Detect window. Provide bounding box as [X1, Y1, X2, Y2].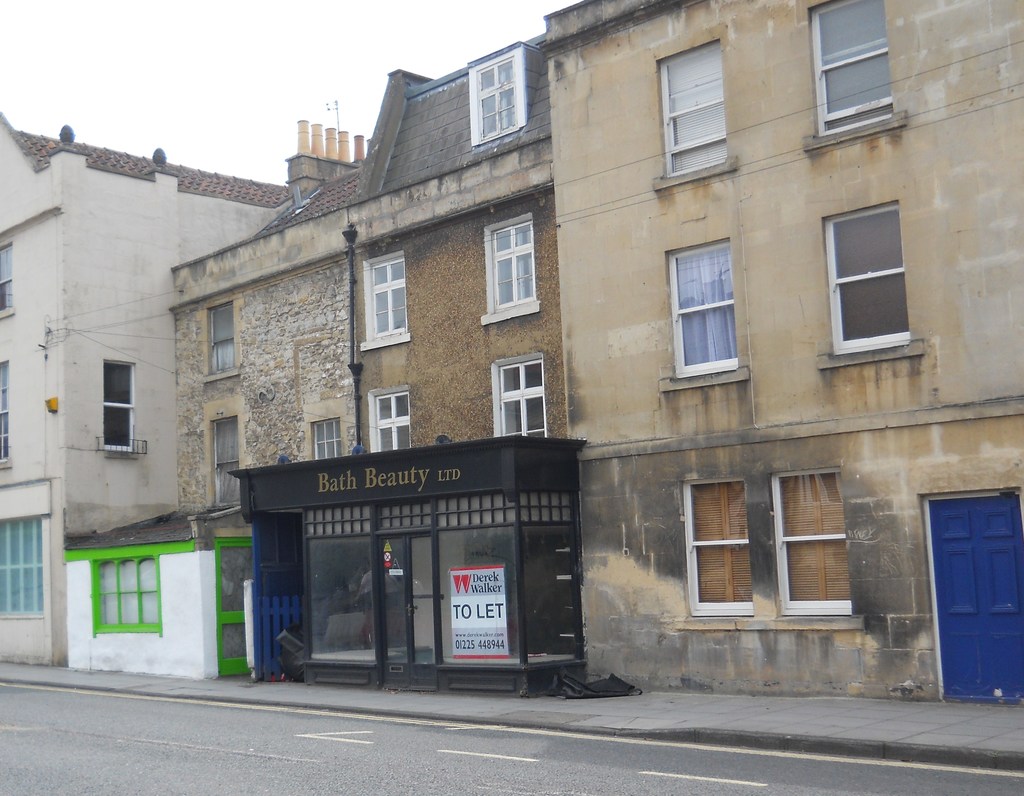
[491, 356, 547, 440].
